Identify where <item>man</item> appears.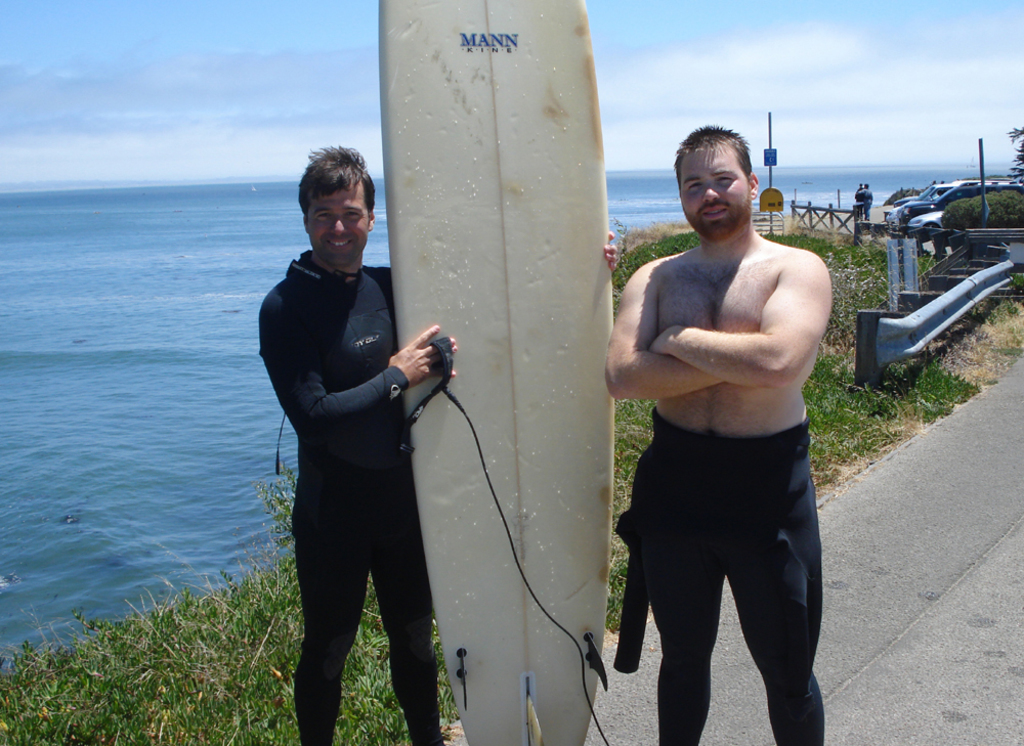
Appears at {"x1": 260, "y1": 140, "x2": 456, "y2": 745}.
